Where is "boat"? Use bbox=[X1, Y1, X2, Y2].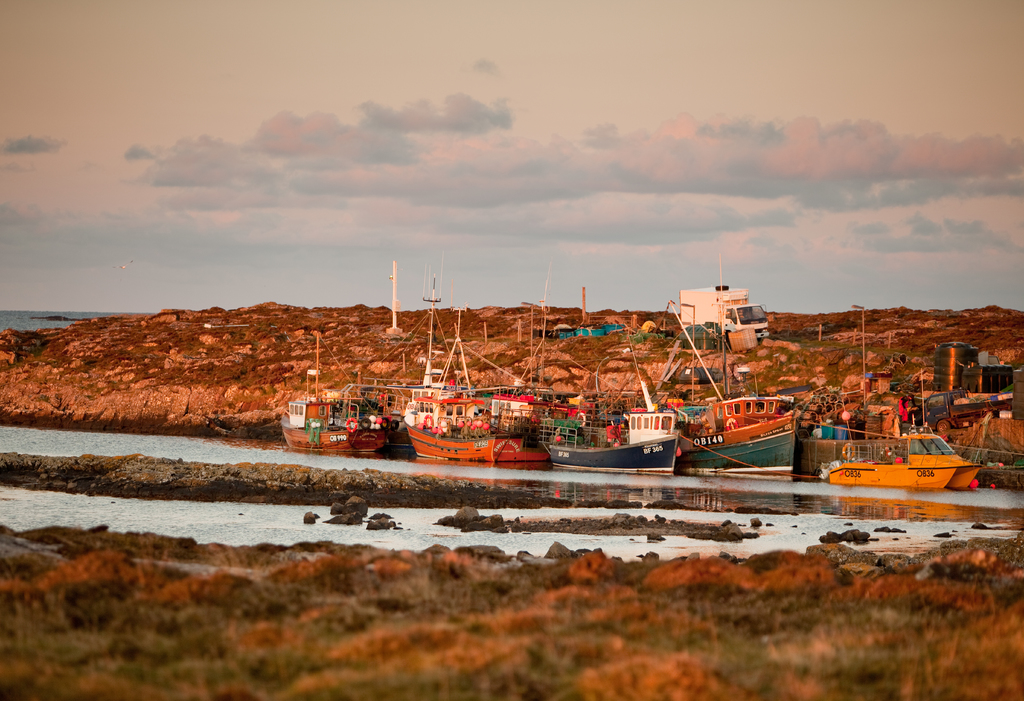
bbox=[396, 329, 557, 466].
